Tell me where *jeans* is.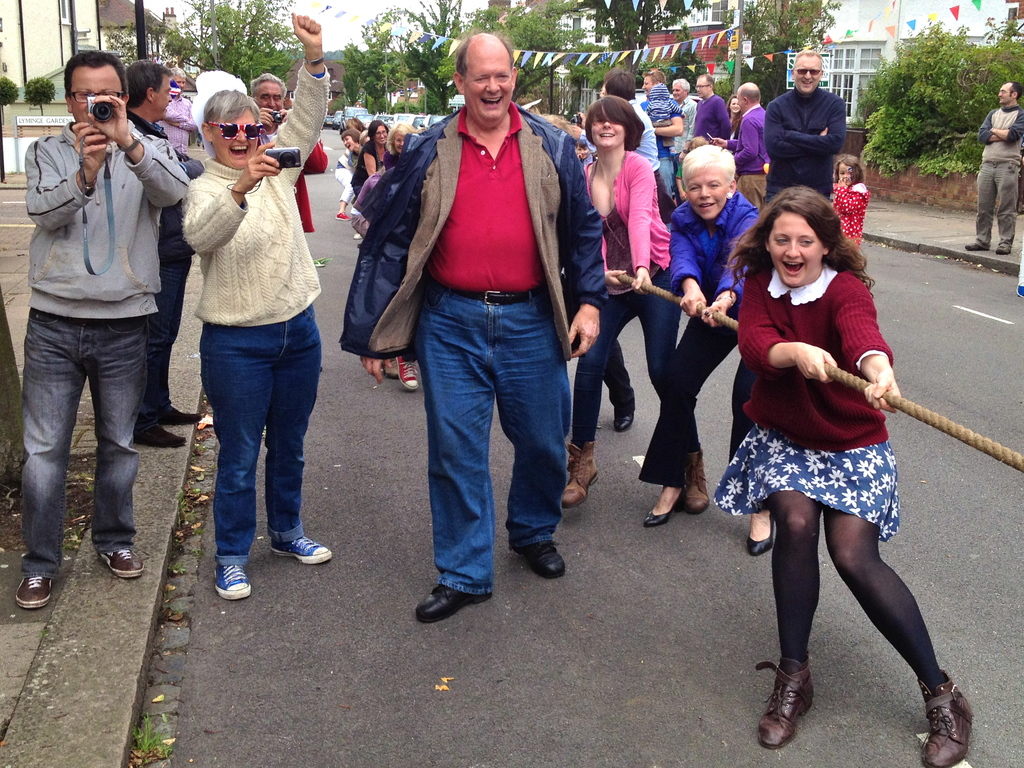
*jeans* is at 602/336/634/412.
